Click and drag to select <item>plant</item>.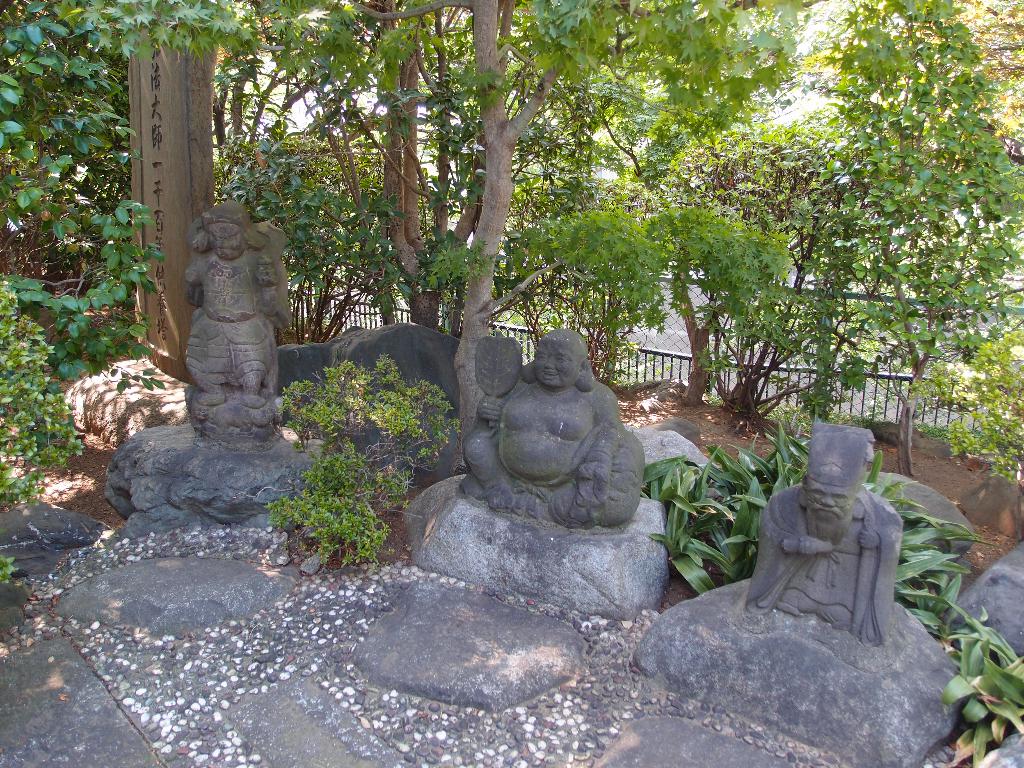
Selection: 0:546:12:589.
